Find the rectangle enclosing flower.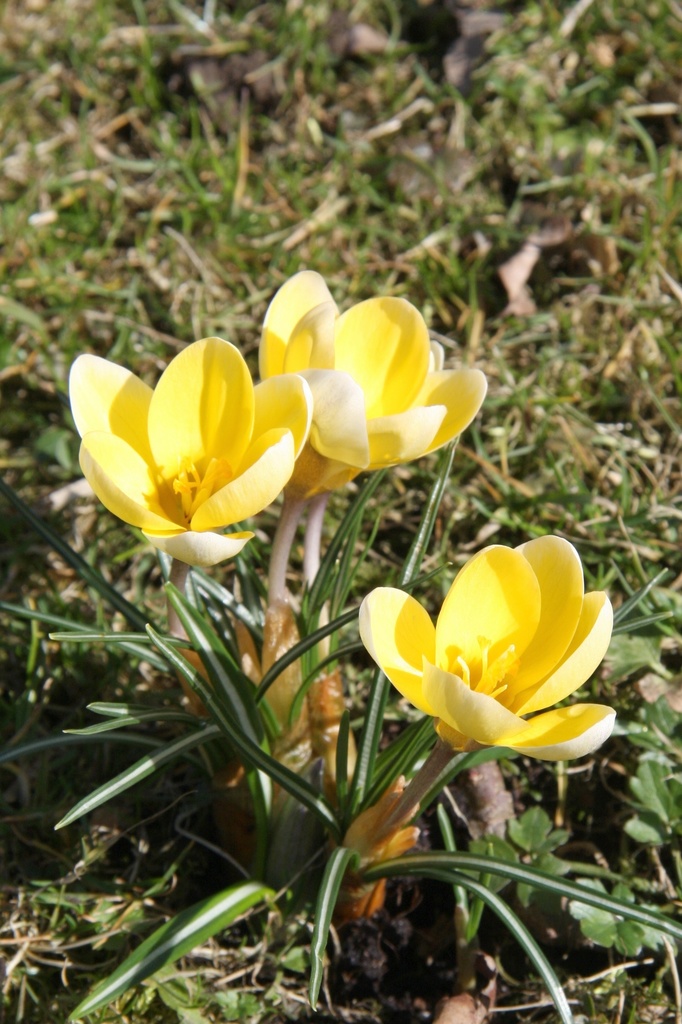
detection(361, 552, 621, 756).
